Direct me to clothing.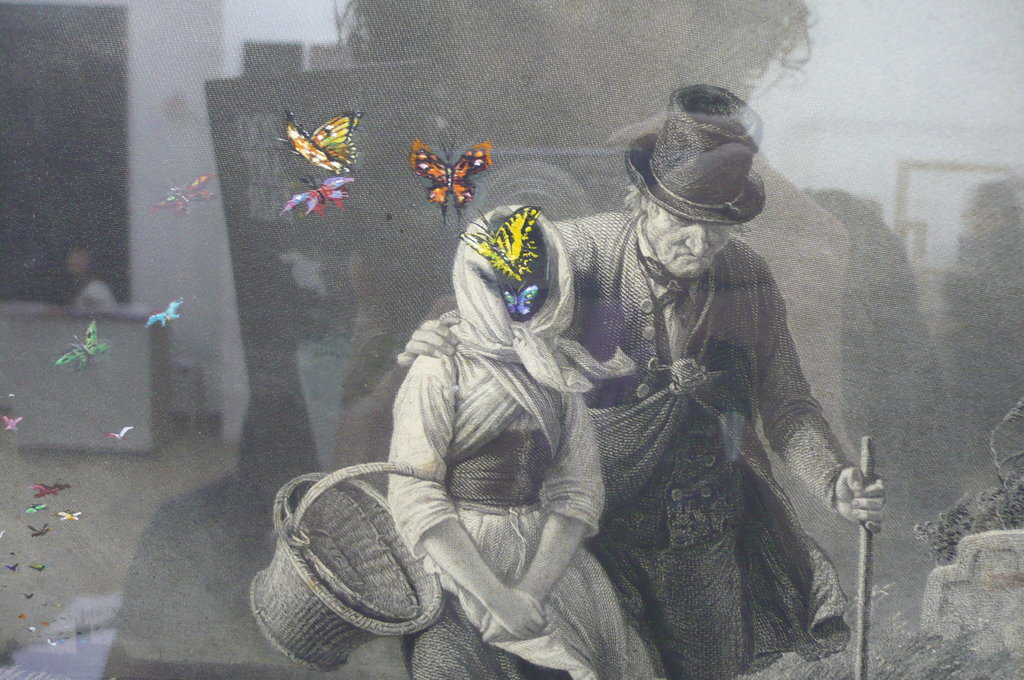
Direction: bbox(387, 203, 662, 679).
